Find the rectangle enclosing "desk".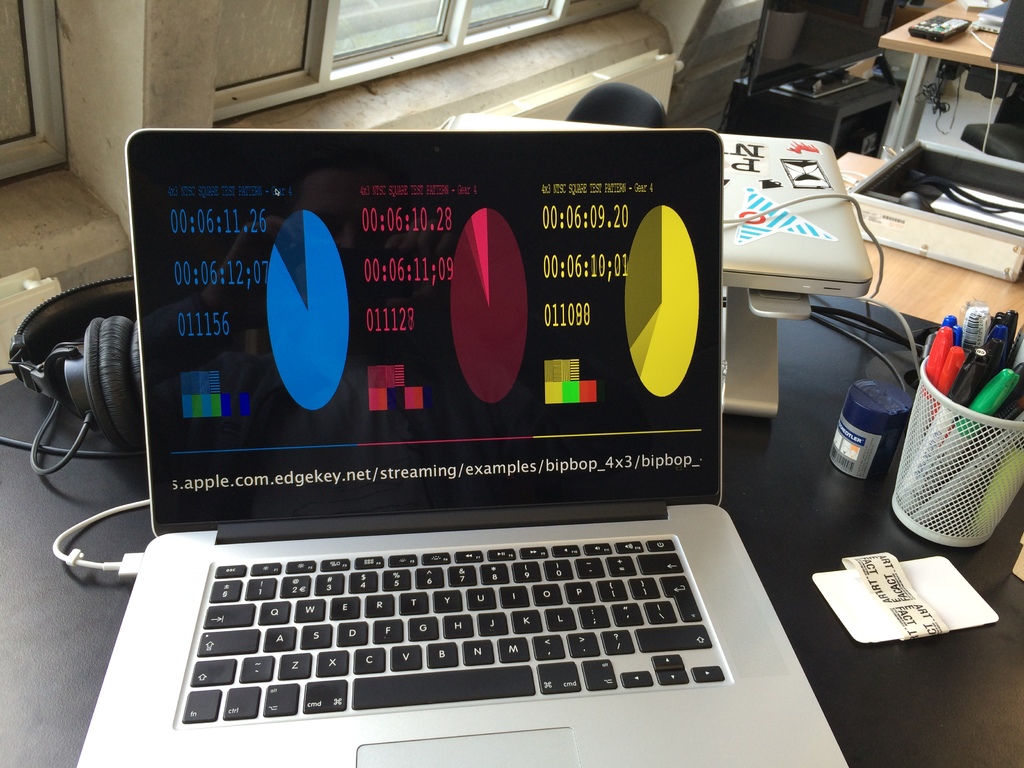
0, 151, 1023, 767.
